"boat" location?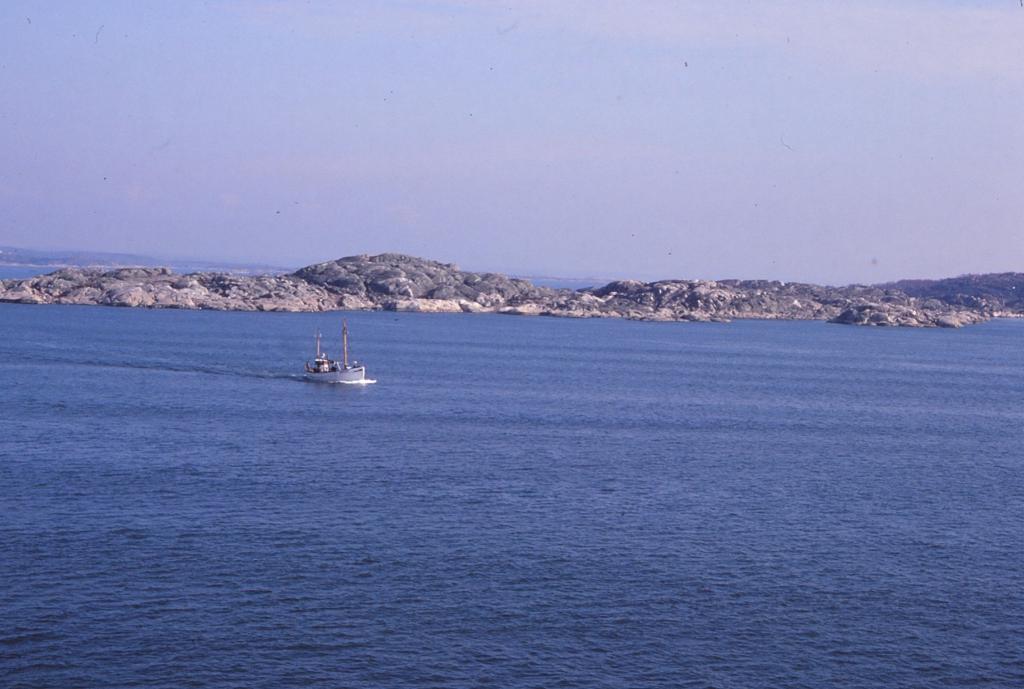
bbox=(289, 328, 374, 390)
